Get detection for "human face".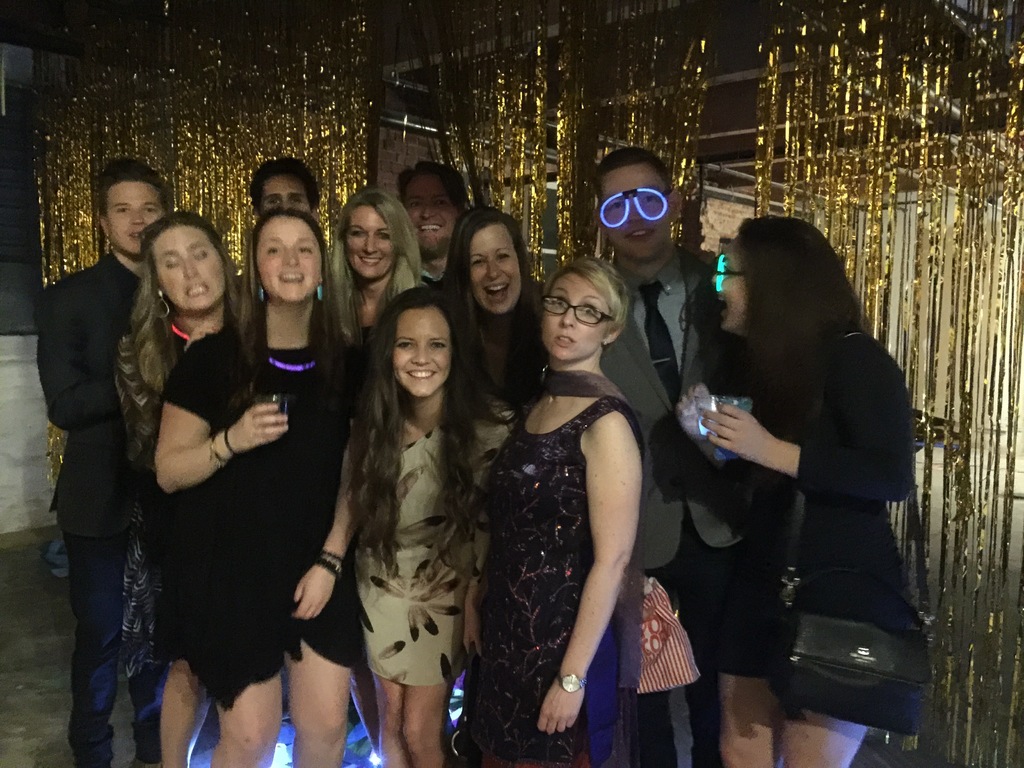
Detection: {"x1": 262, "y1": 175, "x2": 312, "y2": 214}.
